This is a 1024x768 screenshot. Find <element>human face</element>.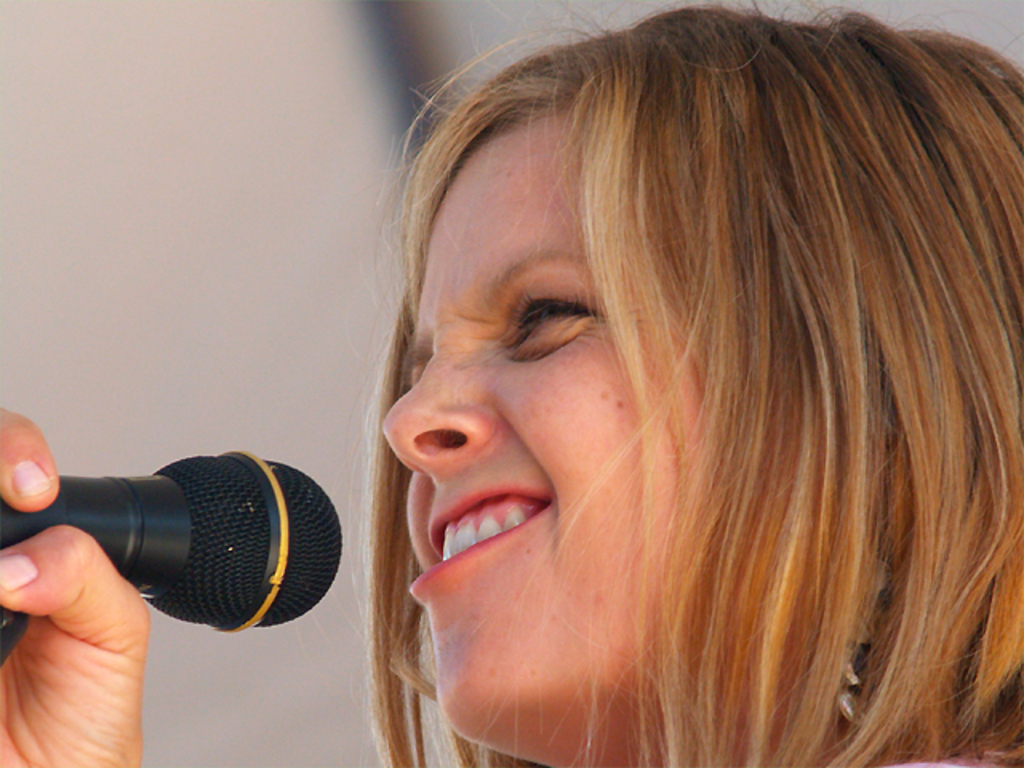
Bounding box: (386, 166, 806, 766).
